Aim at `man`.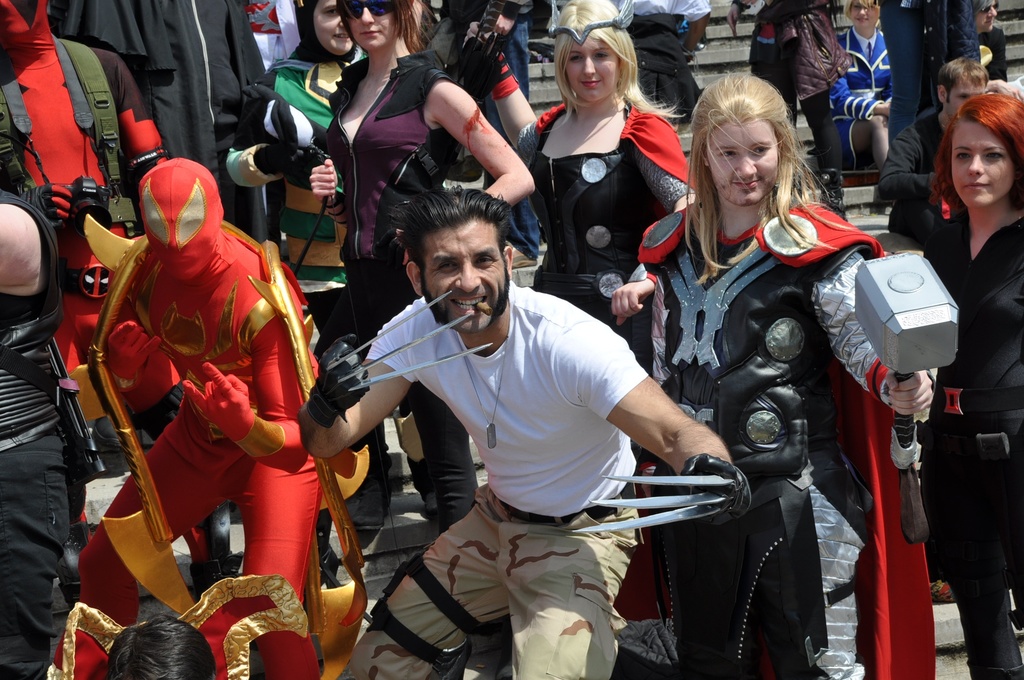
Aimed at Rect(44, 152, 371, 679).
